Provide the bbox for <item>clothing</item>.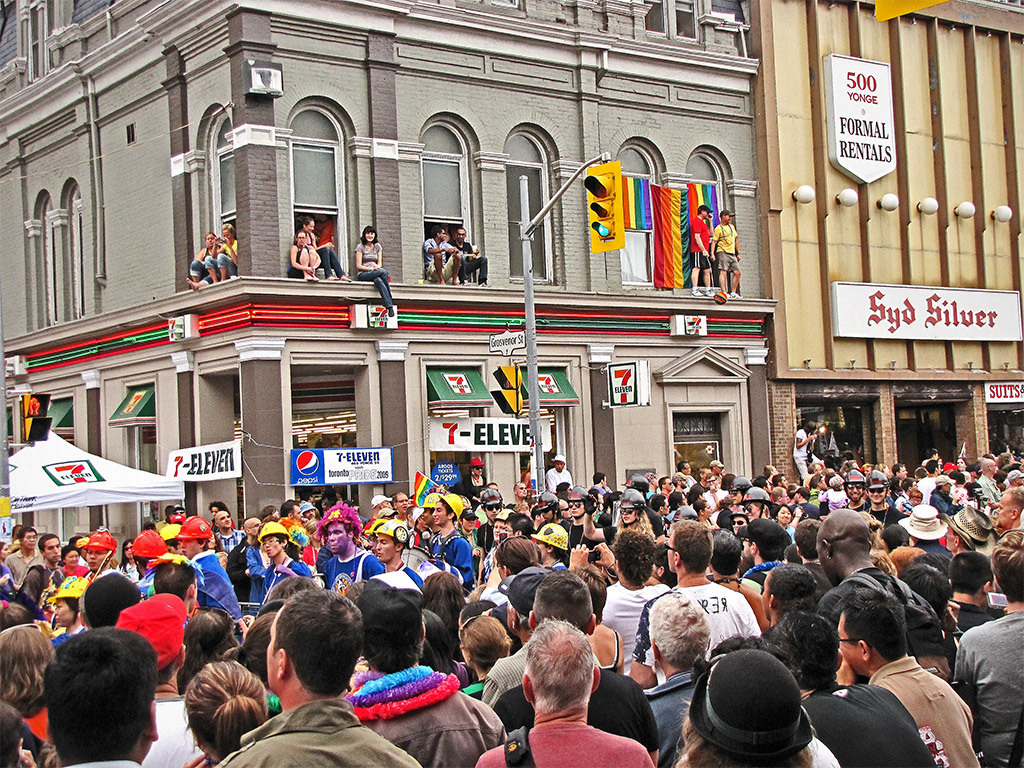
<box>457,241,489,282</box>.
